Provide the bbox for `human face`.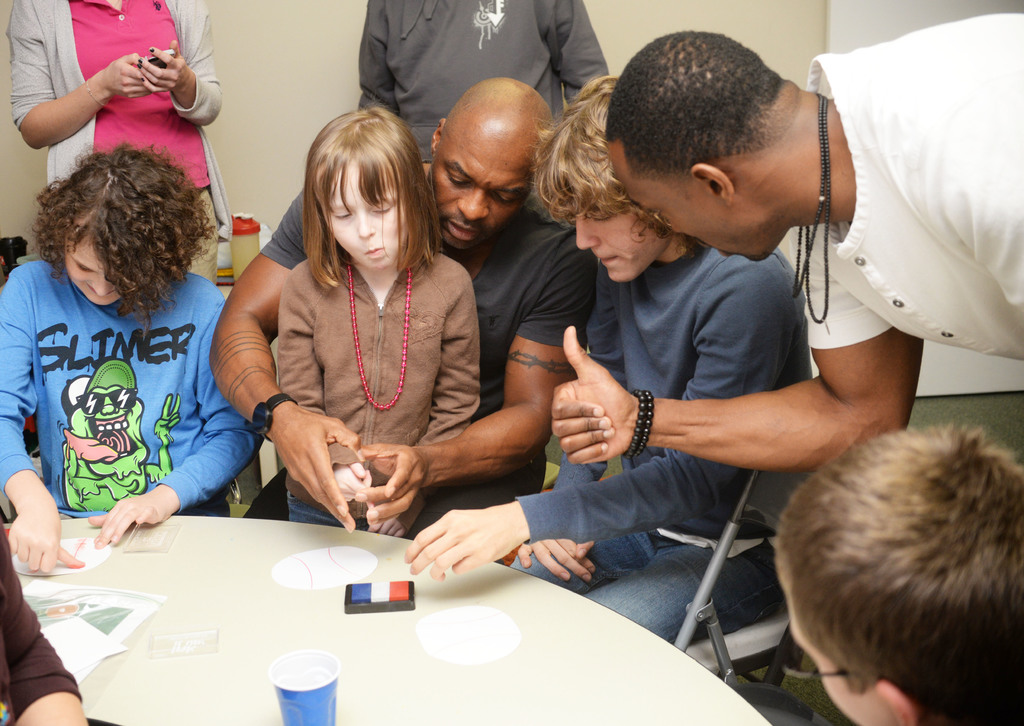
608/145/772/265.
